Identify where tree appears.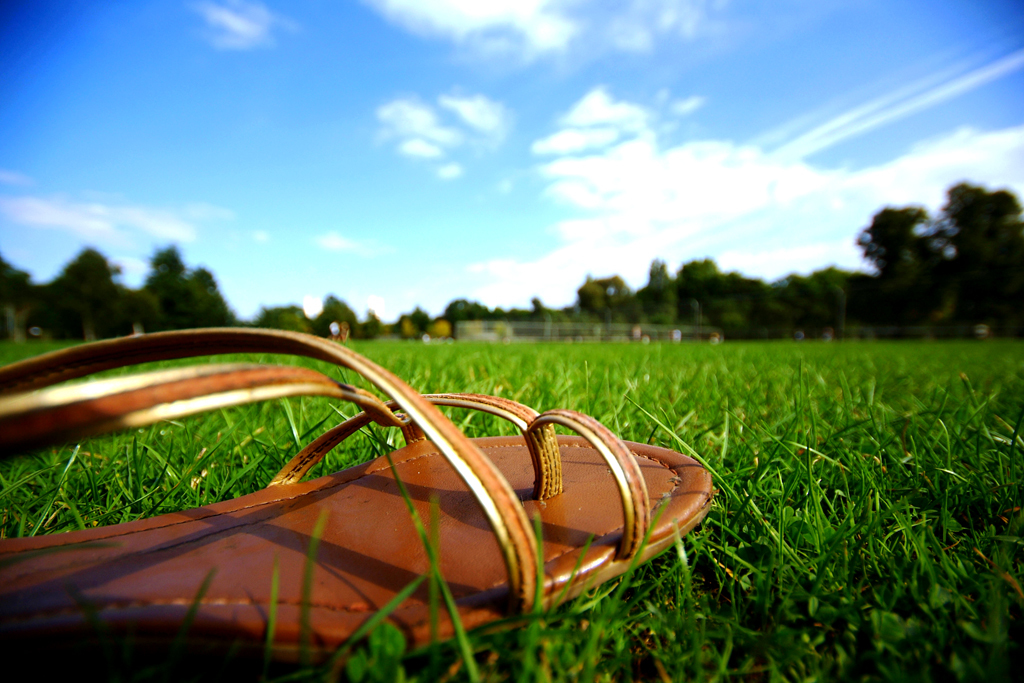
Appears at {"x1": 678, "y1": 259, "x2": 731, "y2": 331}.
